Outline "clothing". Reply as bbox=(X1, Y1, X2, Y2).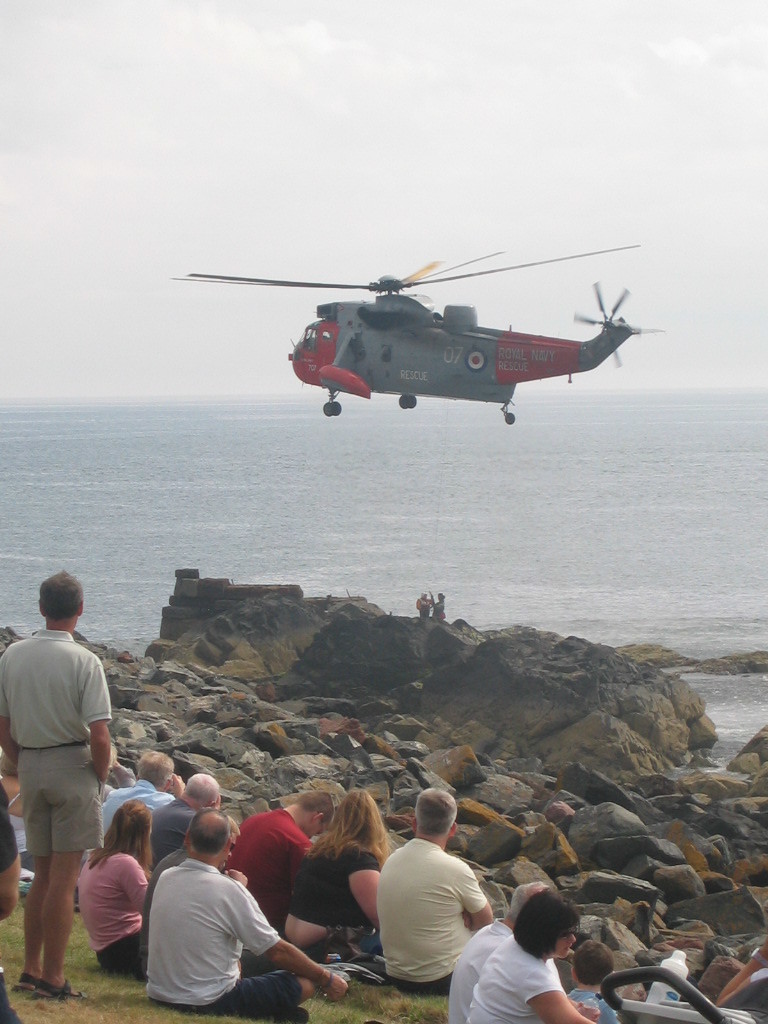
bbox=(0, 784, 23, 1023).
